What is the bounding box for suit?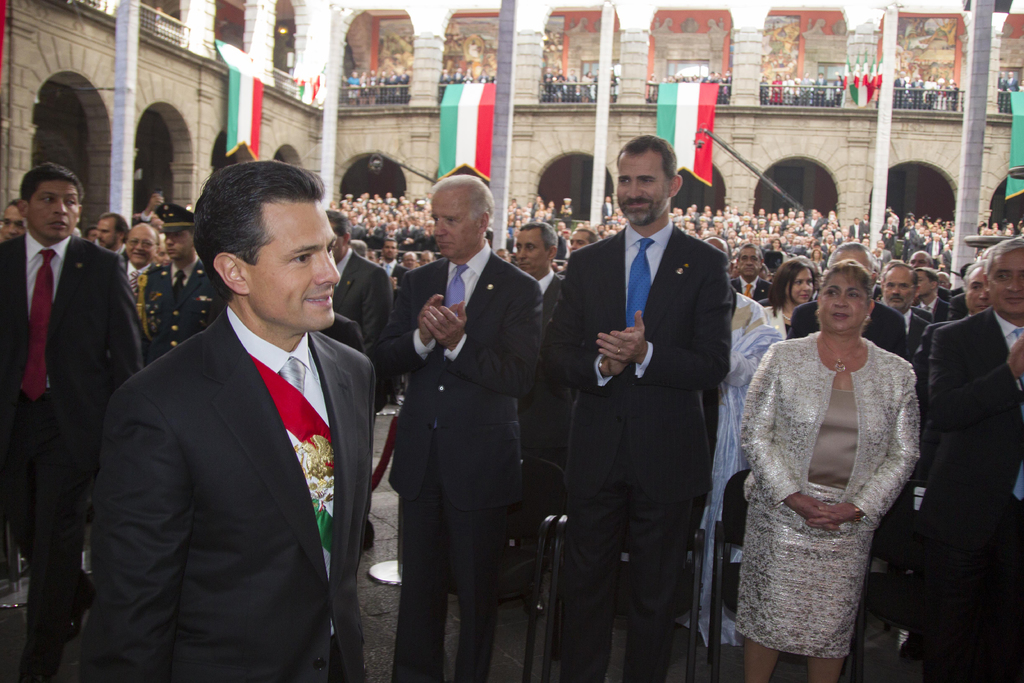
(left=735, top=276, right=773, bottom=302).
